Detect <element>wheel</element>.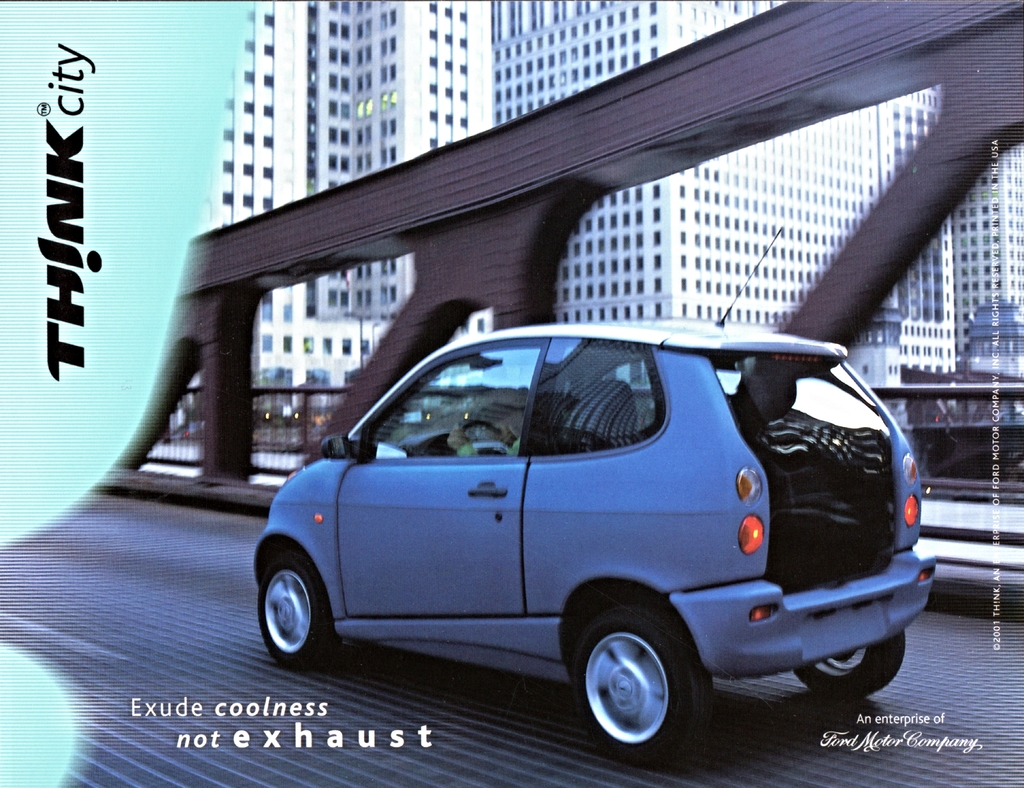
Detected at [255,546,344,668].
